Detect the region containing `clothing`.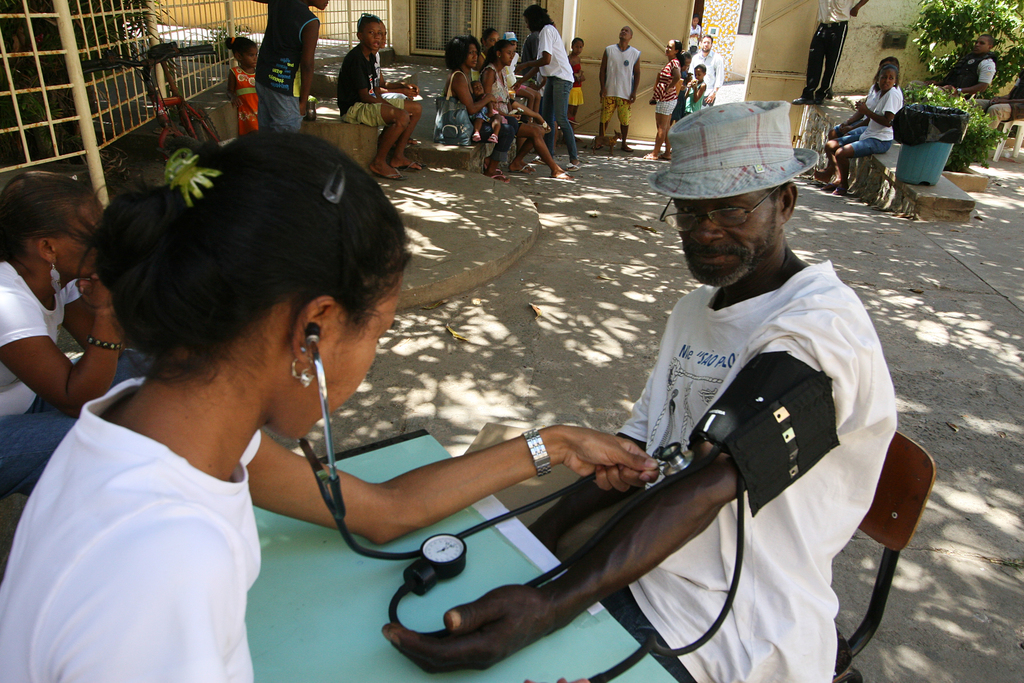
0:327:306:675.
